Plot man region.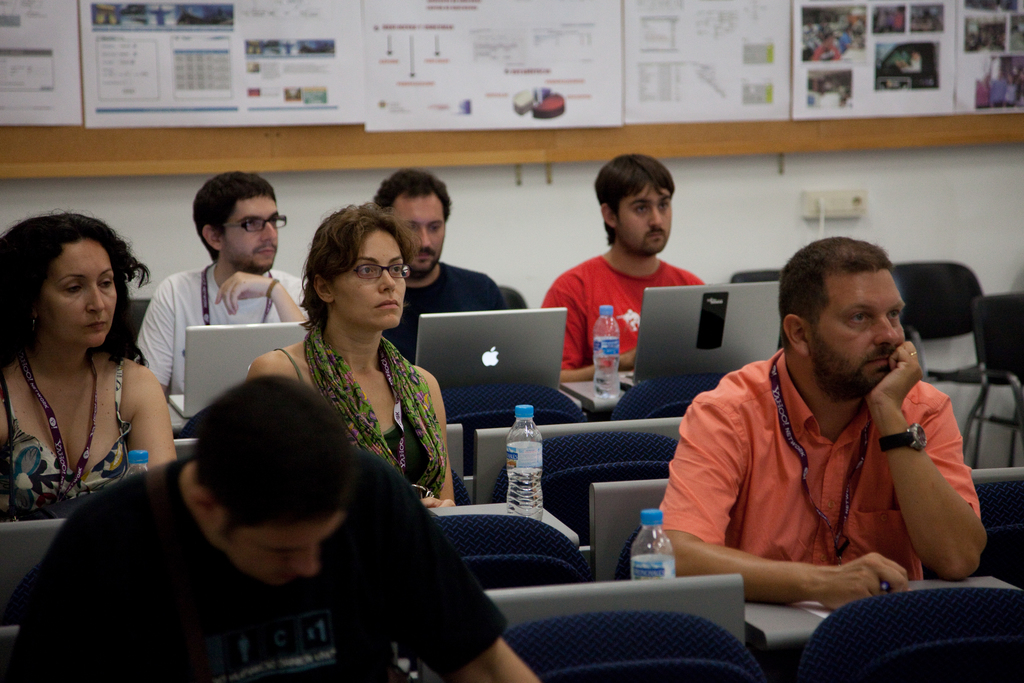
Plotted at bbox(369, 172, 513, 365).
